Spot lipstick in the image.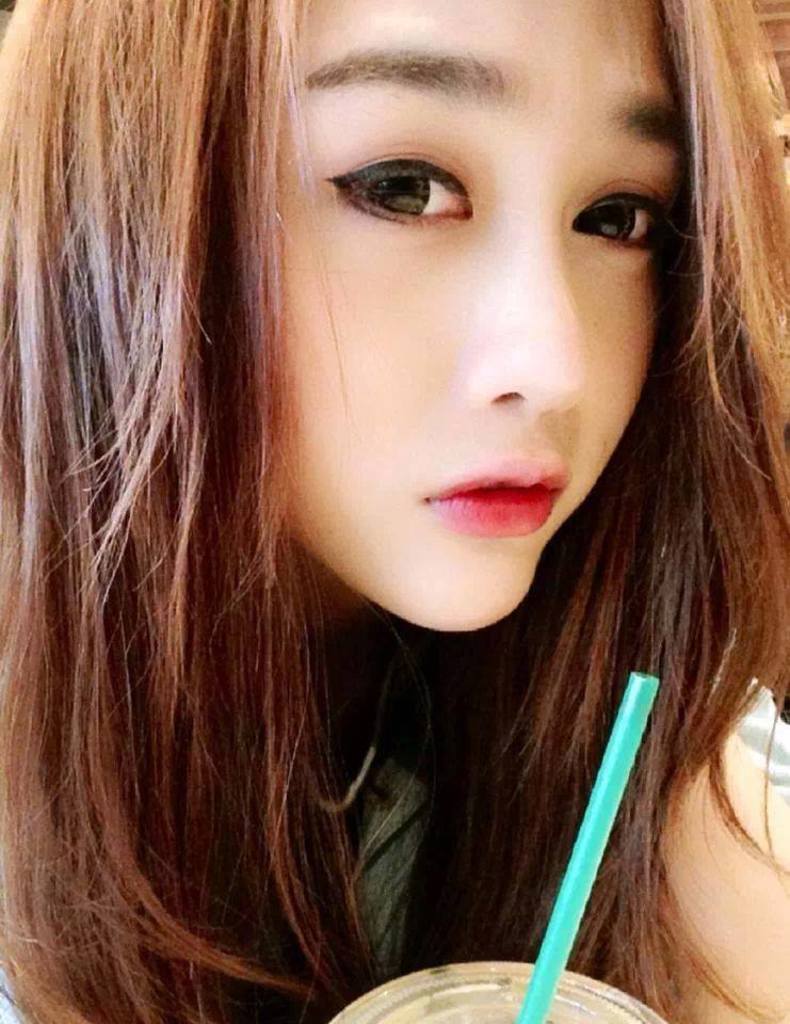
lipstick found at locate(430, 450, 566, 532).
